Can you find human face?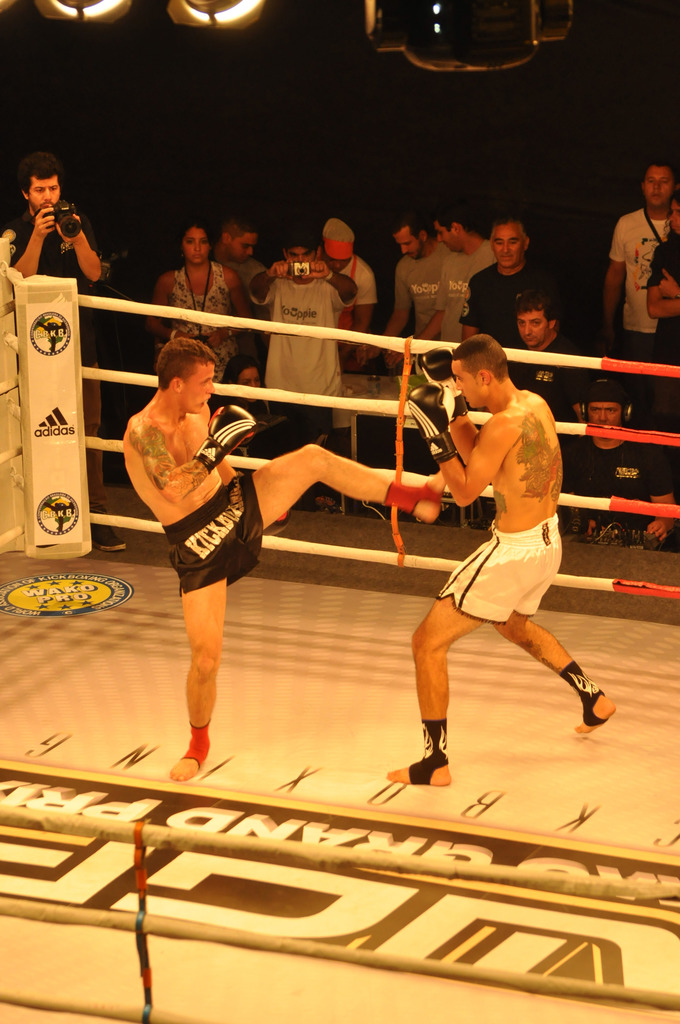
Yes, bounding box: left=447, top=364, right=478, bottom=409.
